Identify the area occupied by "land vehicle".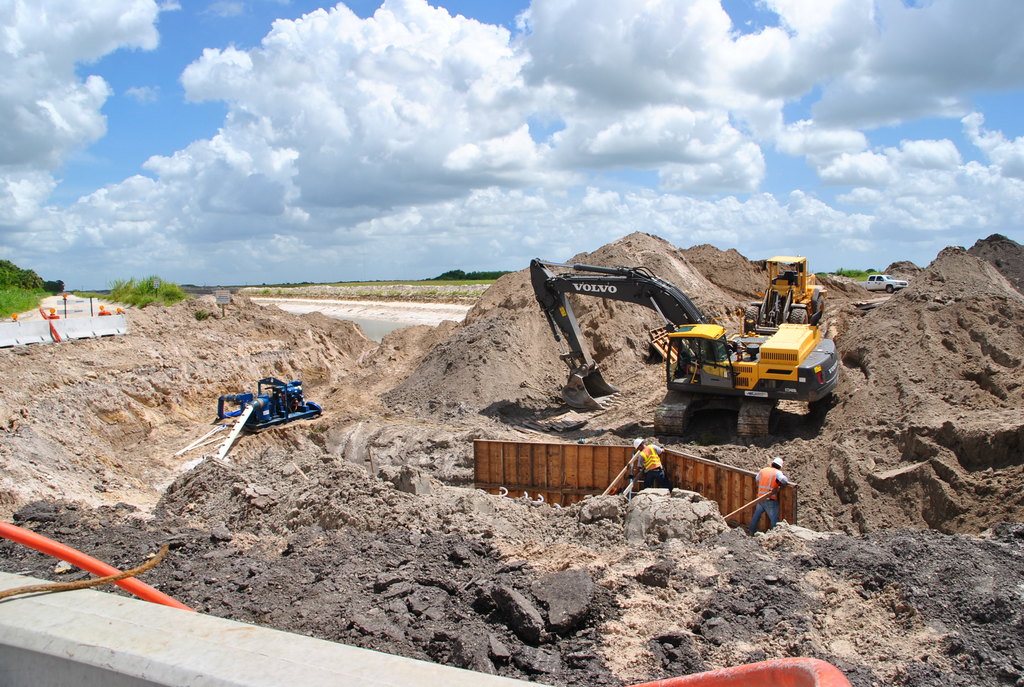
Area: 854:268:909:293.
